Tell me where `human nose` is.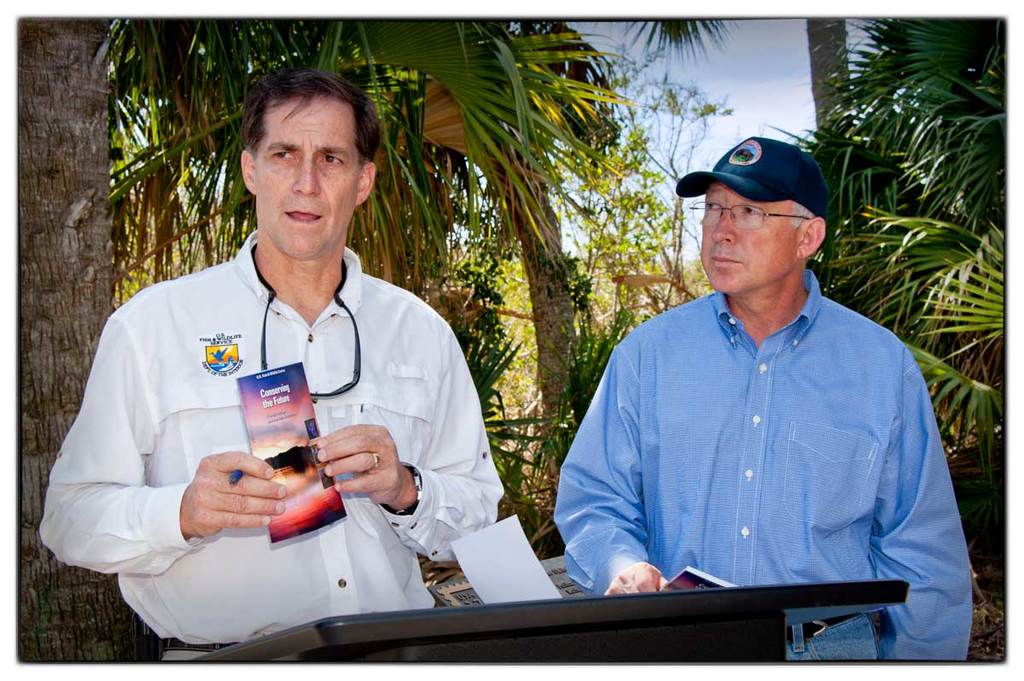
`human nose` is at l=290, t=156, r=319, b=195.
